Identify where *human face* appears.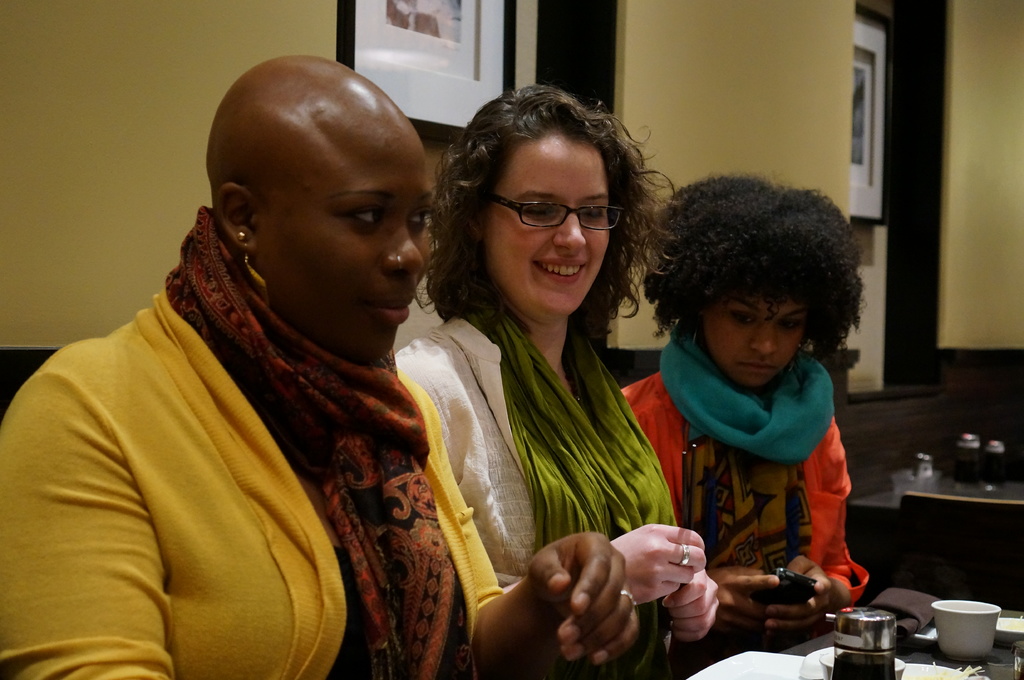
Appears at bbox(486, 145, 612, 315).
